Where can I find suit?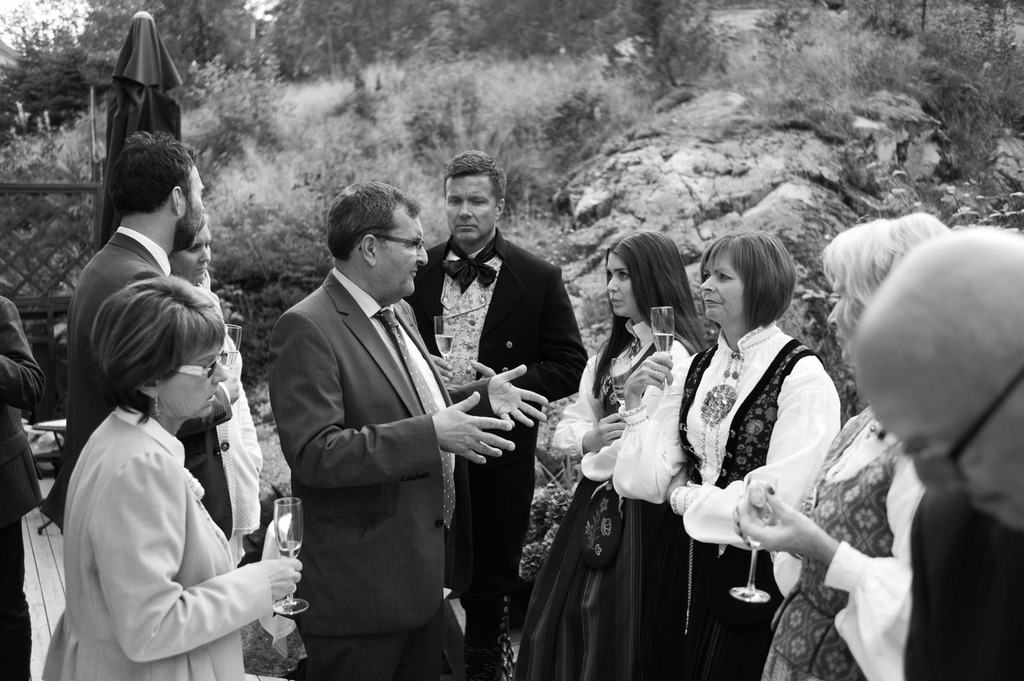
You can find it at detection(903, 482, 1023, 680).
